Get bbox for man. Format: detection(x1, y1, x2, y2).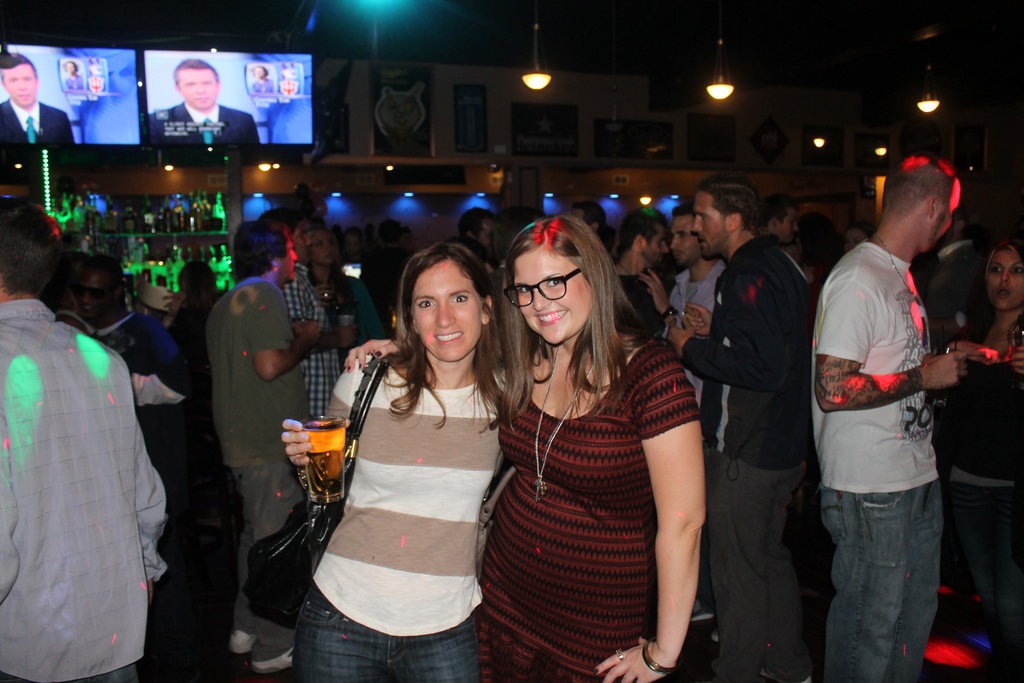
detection(758, 195, 794, 244).
